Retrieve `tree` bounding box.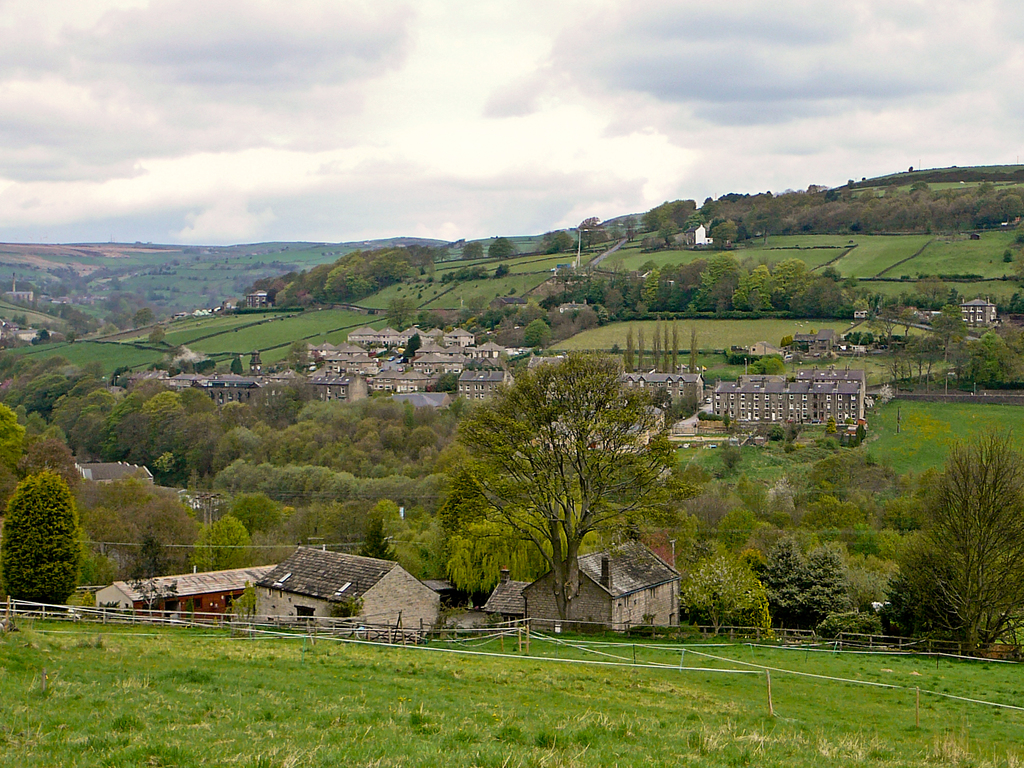
Bounding box: <box>168,413,217,474</box>.
